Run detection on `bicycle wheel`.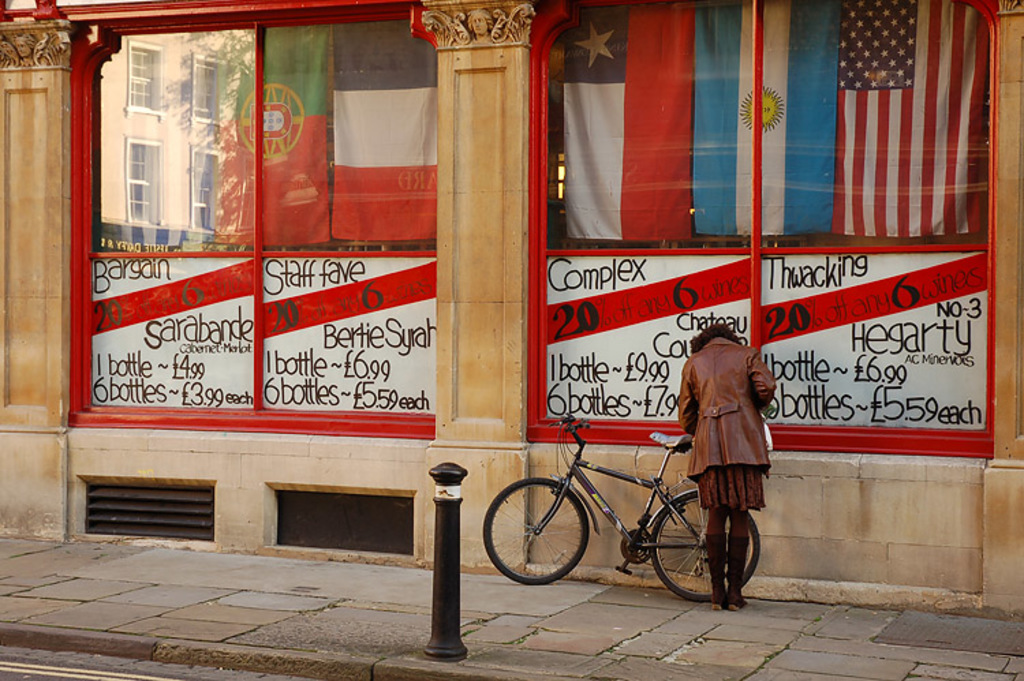
Result: bbox=[483, 479, 591, 587].
